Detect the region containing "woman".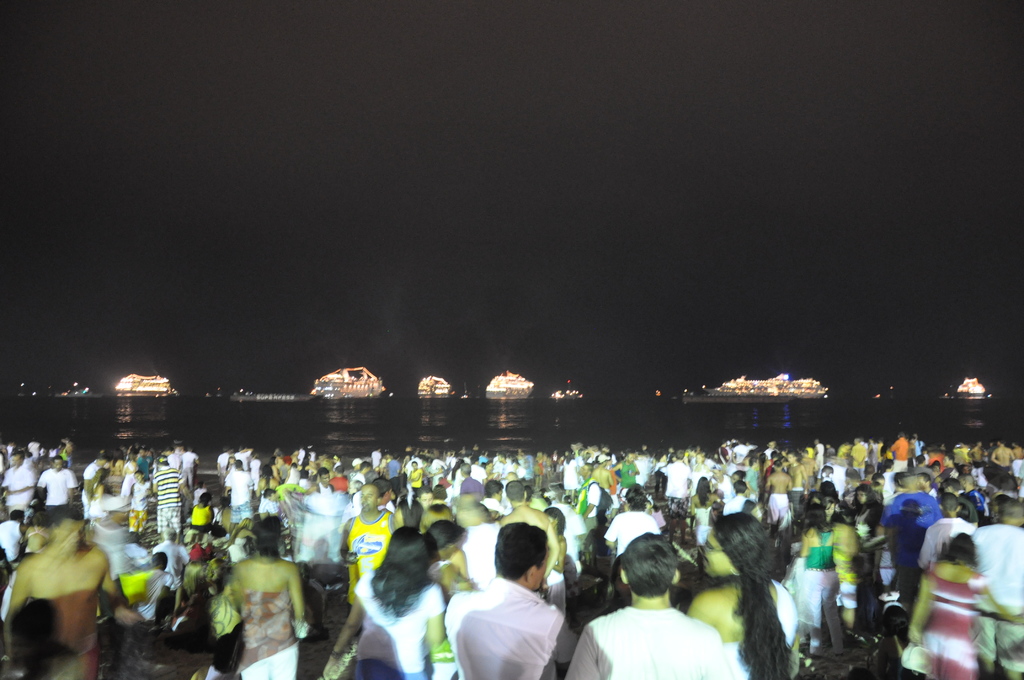
box=[848, 484, 883, 544].
